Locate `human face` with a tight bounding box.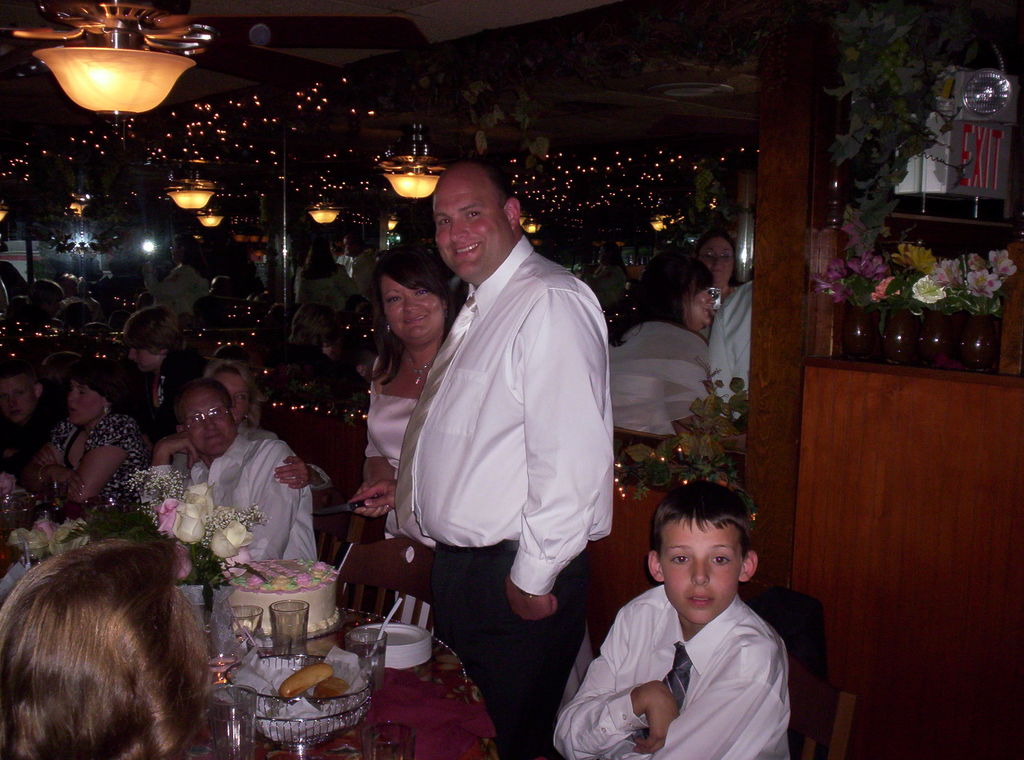
x1=385, y1=277, x2=444, y2=337.
